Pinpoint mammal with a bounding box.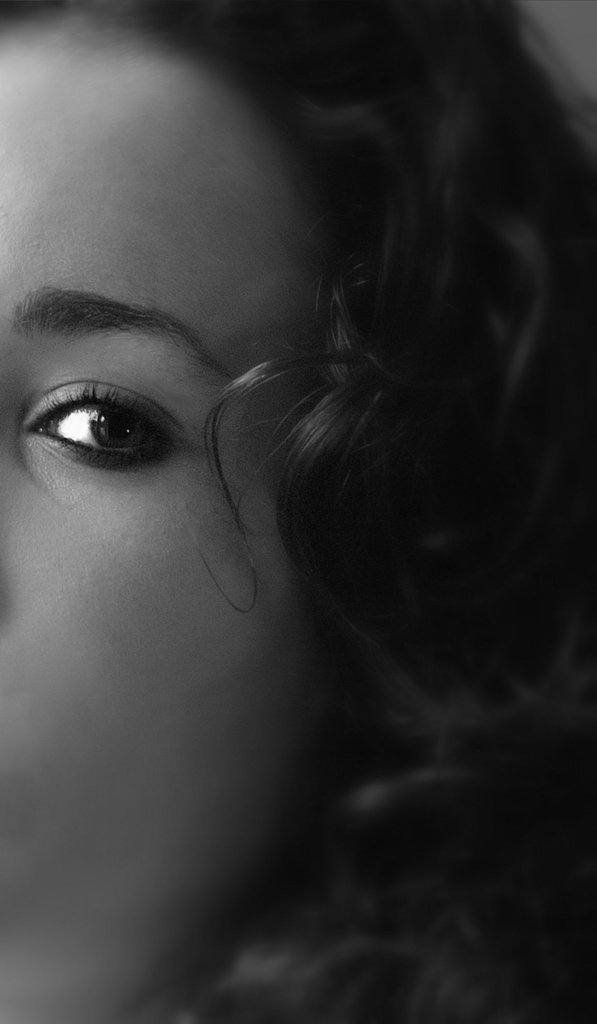
(1, 0, 581, 1001).
